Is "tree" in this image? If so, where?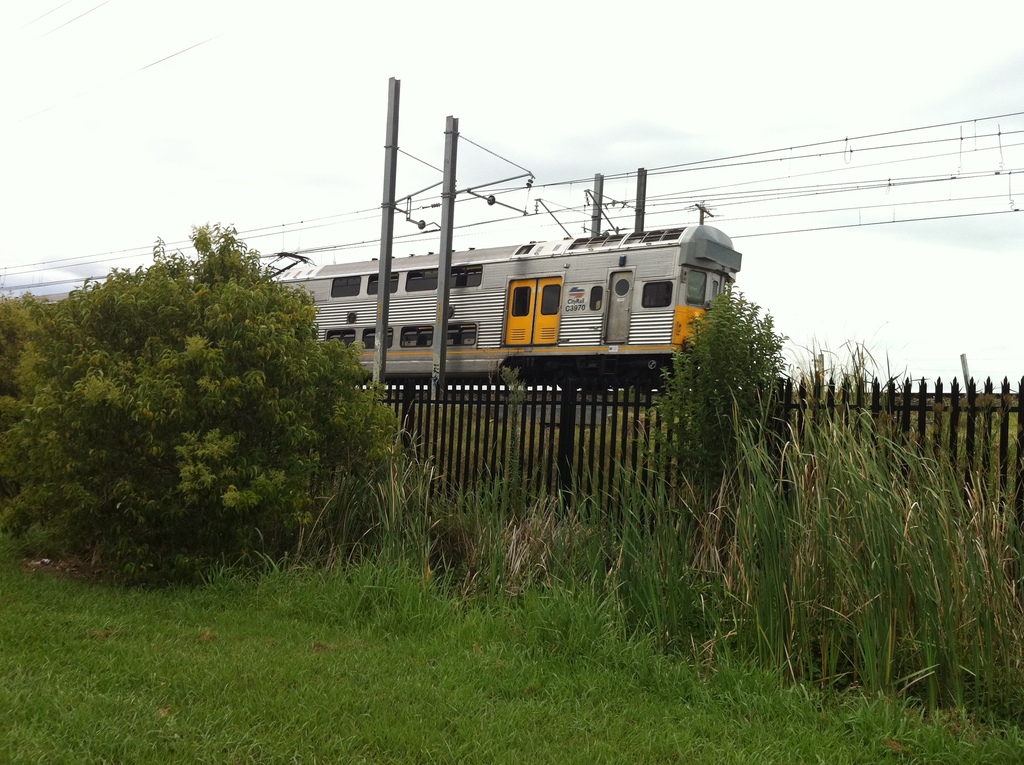
Yes, at [0,224,426,572].
